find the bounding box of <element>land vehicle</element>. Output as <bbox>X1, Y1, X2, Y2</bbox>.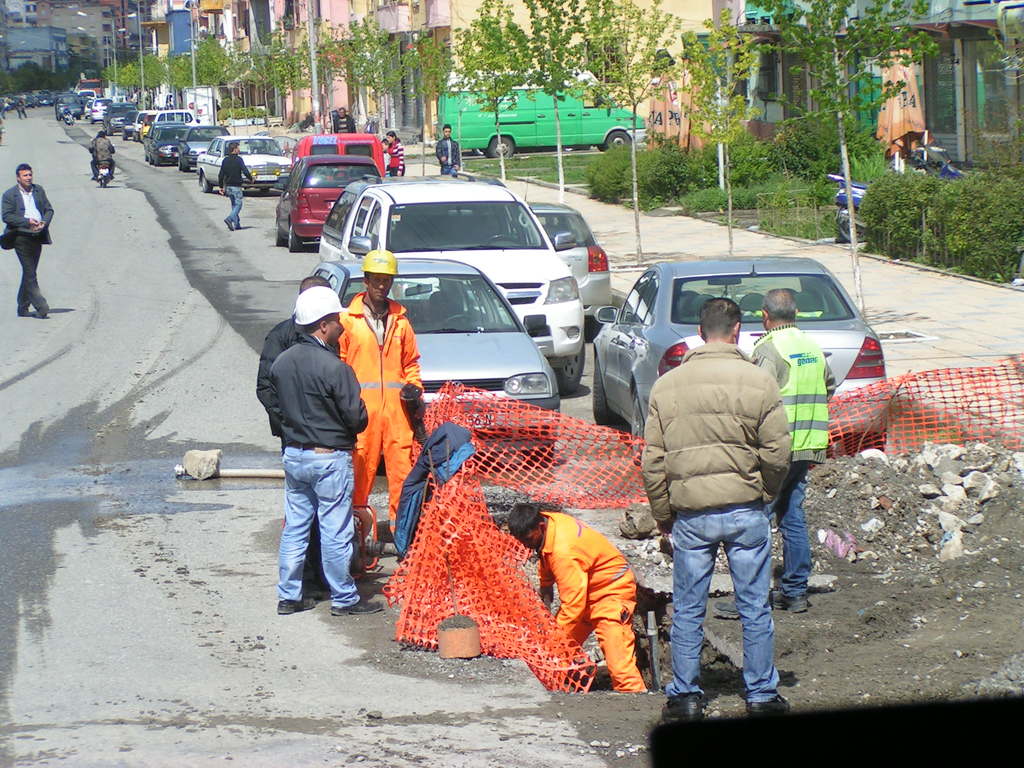
<bbox>521, 177, 607, 336</bbox>.
